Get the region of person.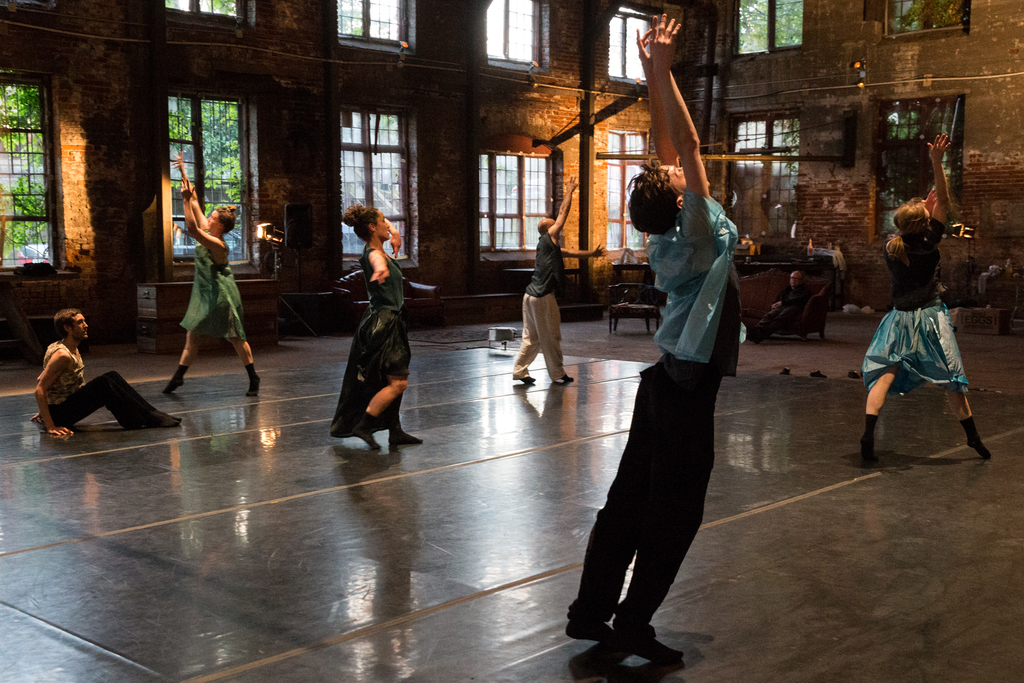
30,306,184,437.
